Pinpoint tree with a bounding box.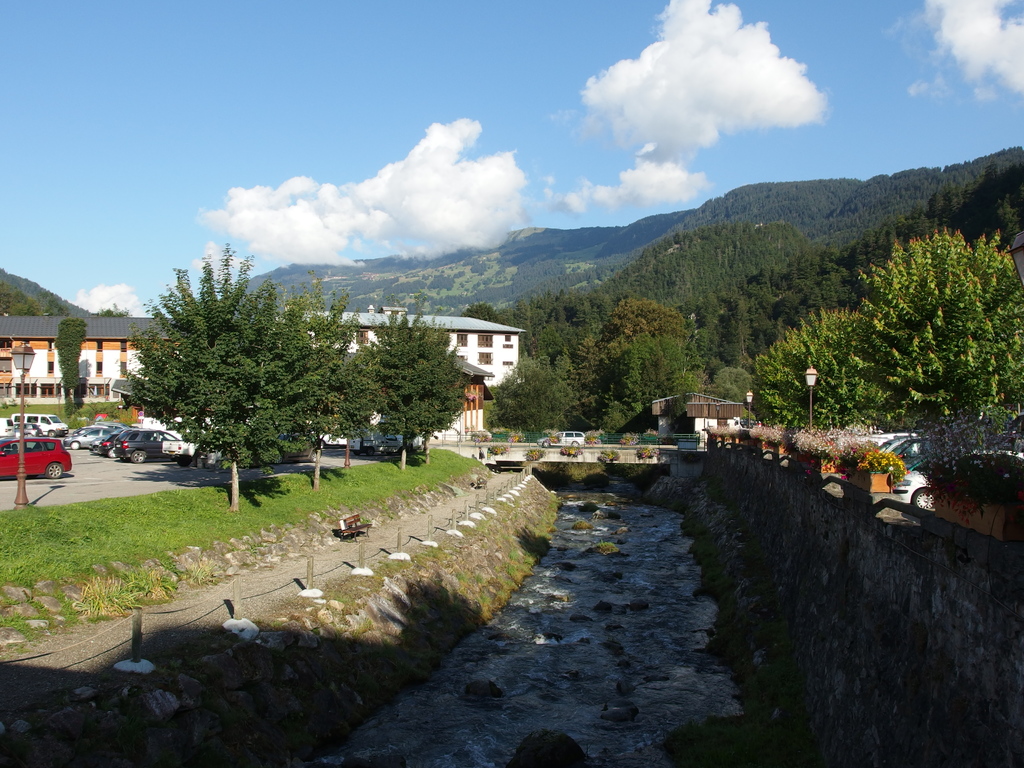
select_region(53, 318, 86, 404).
